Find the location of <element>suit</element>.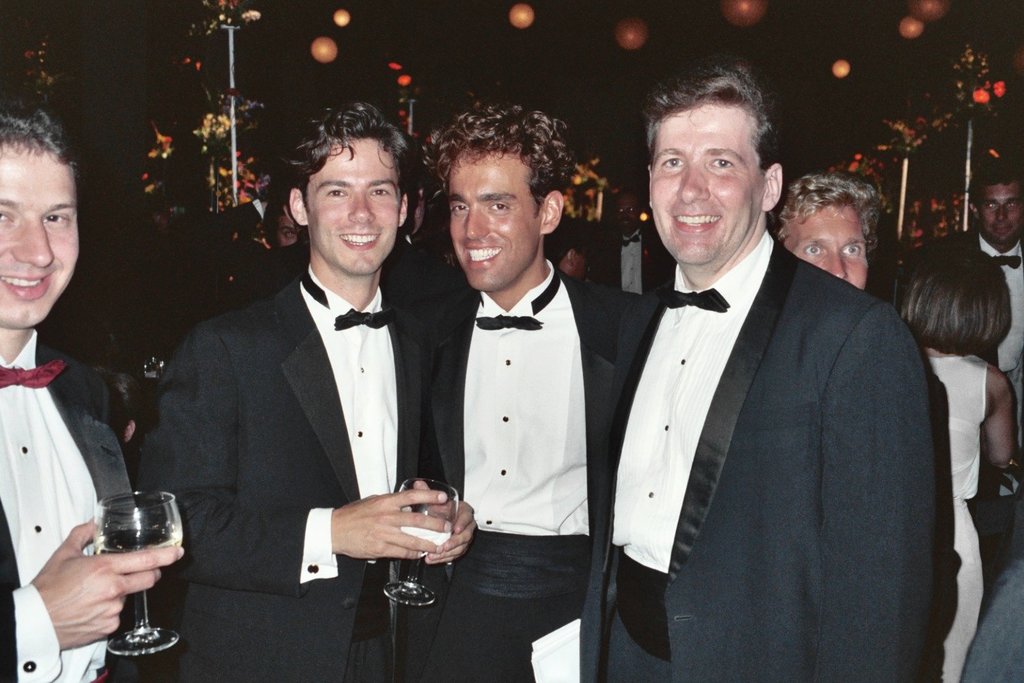
Location: [left=952, top=225, right=1023, bottom=452].
